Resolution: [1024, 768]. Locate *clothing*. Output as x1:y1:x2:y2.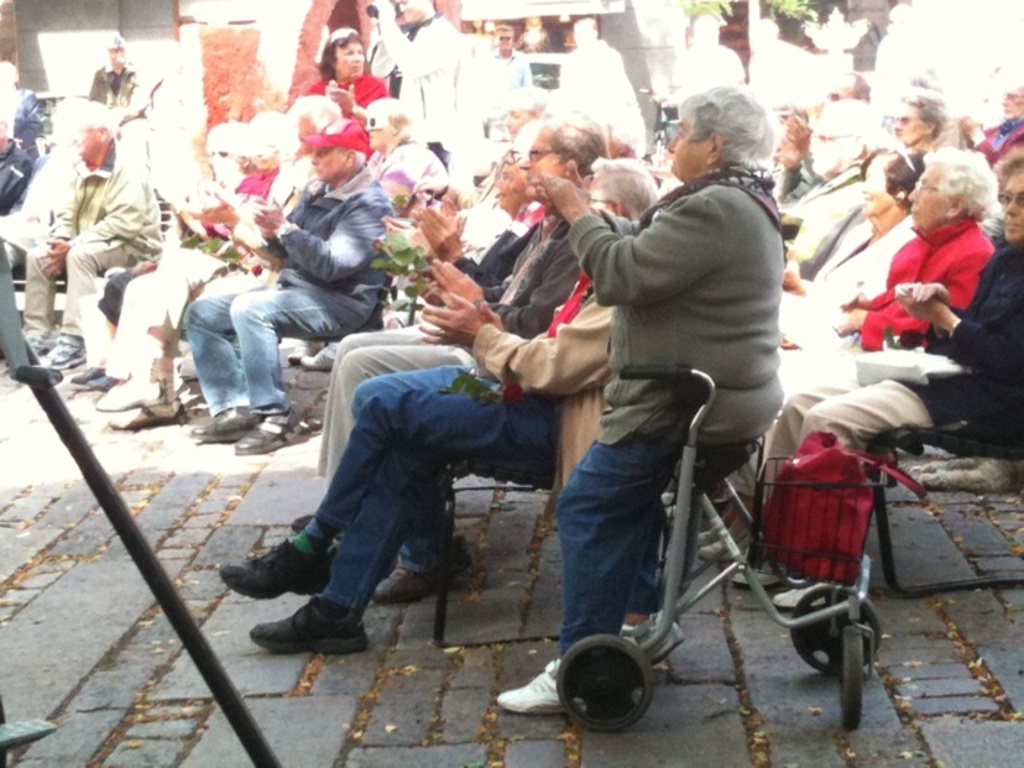
184:167:396:417.
